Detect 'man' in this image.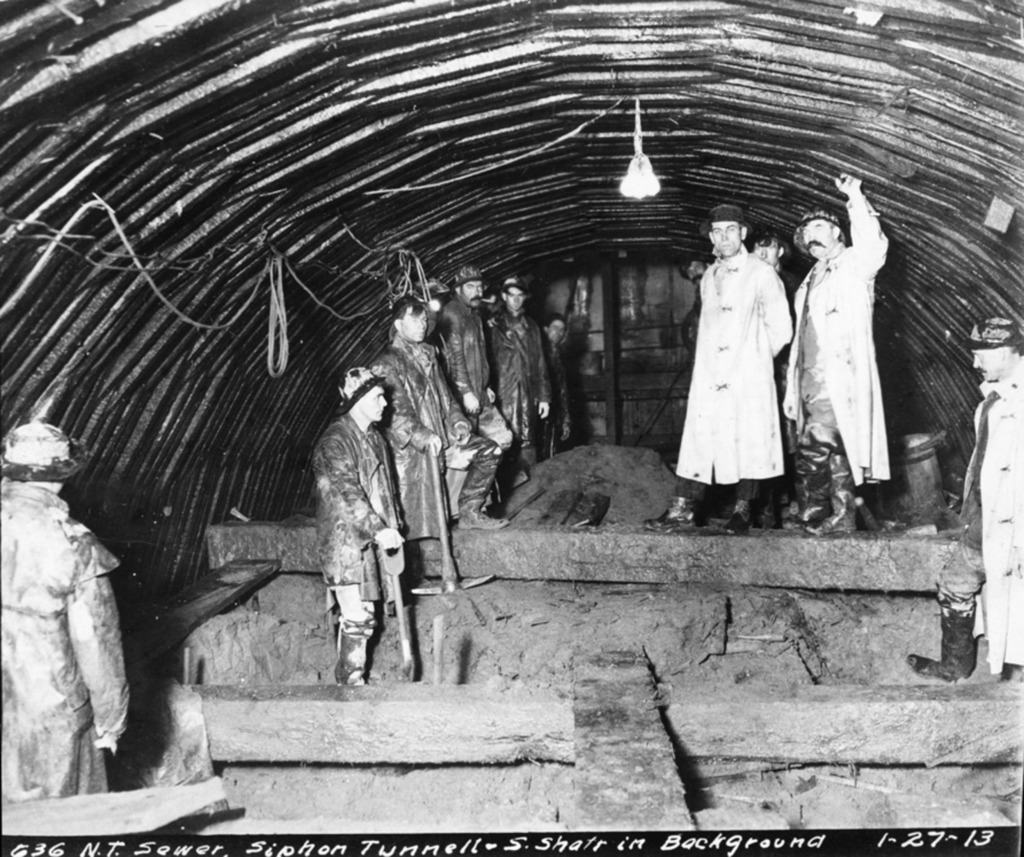
Detection: (left=646, top=207, right=796, bottom=537).
